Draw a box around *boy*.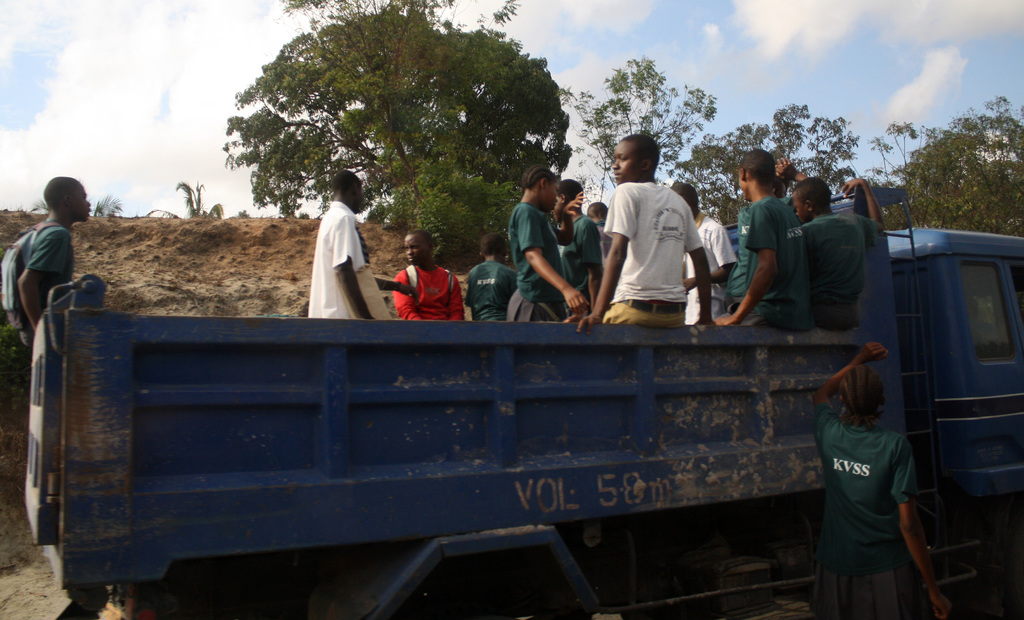
{"x1": 1, "y1": 177, "x2": 90, "y2": 347}.
